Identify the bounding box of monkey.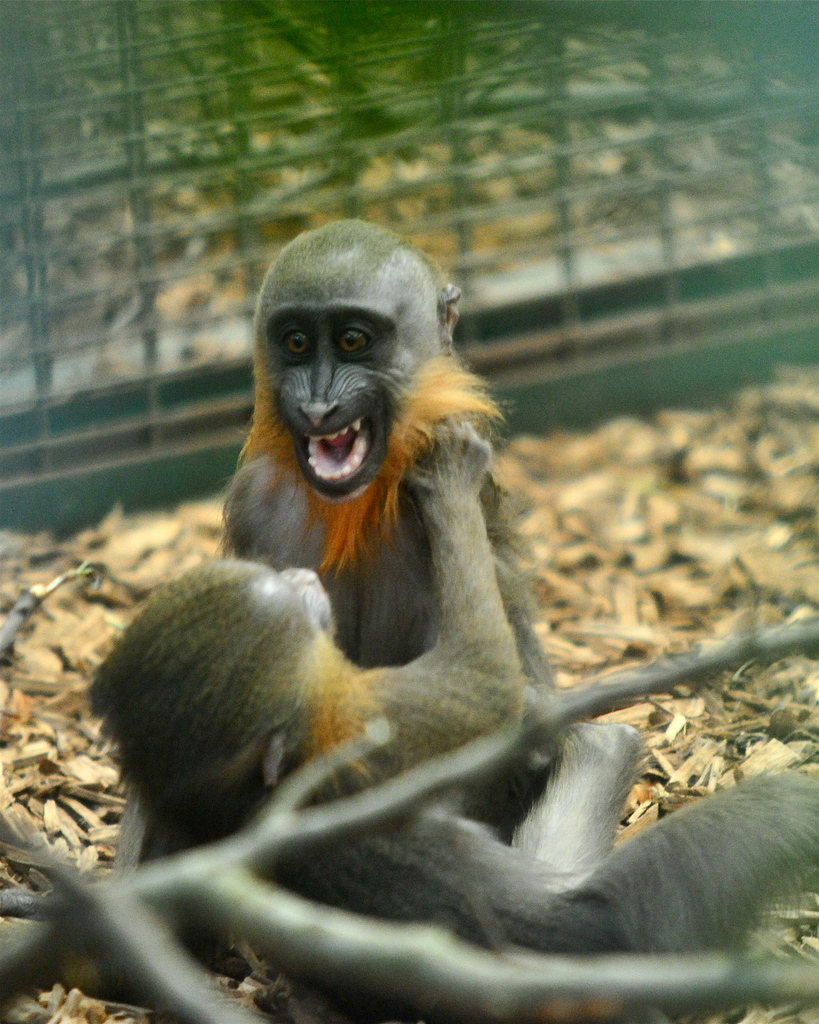
region(76, 429, 818, 1023).
